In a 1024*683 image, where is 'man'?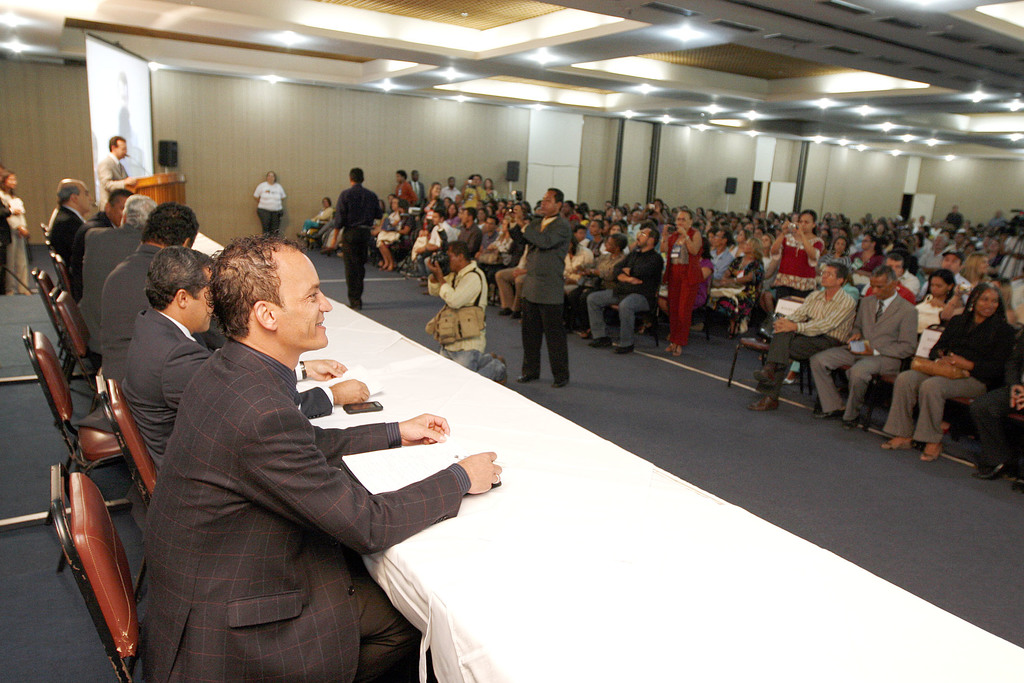
bbox(502, 185, 572, 391).
